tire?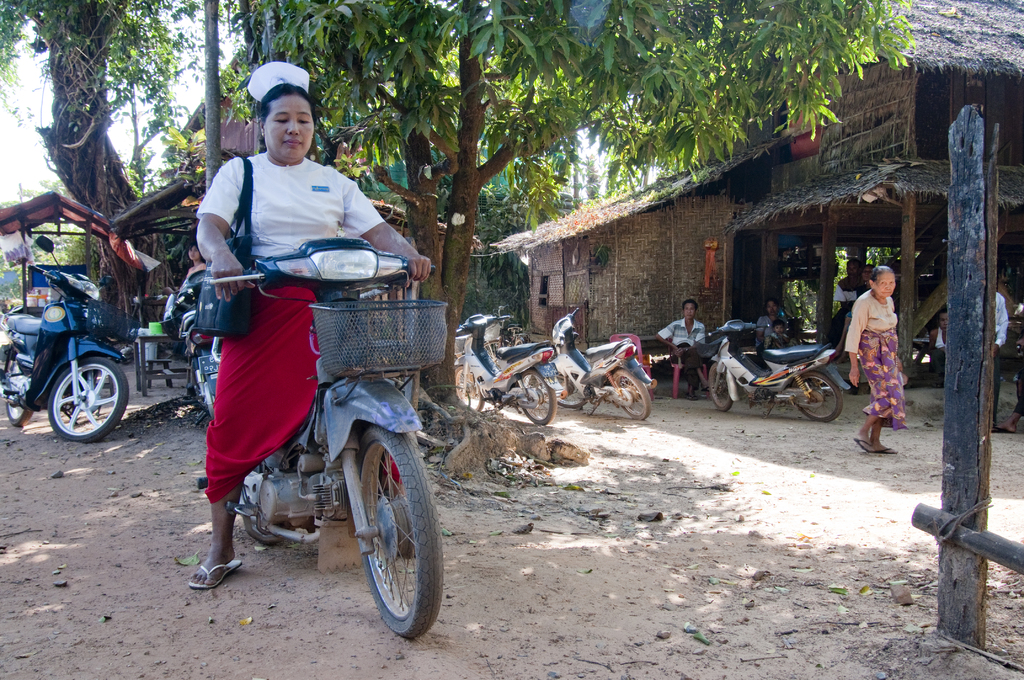
<bbox>47, 356, 129, 441</bbox>
